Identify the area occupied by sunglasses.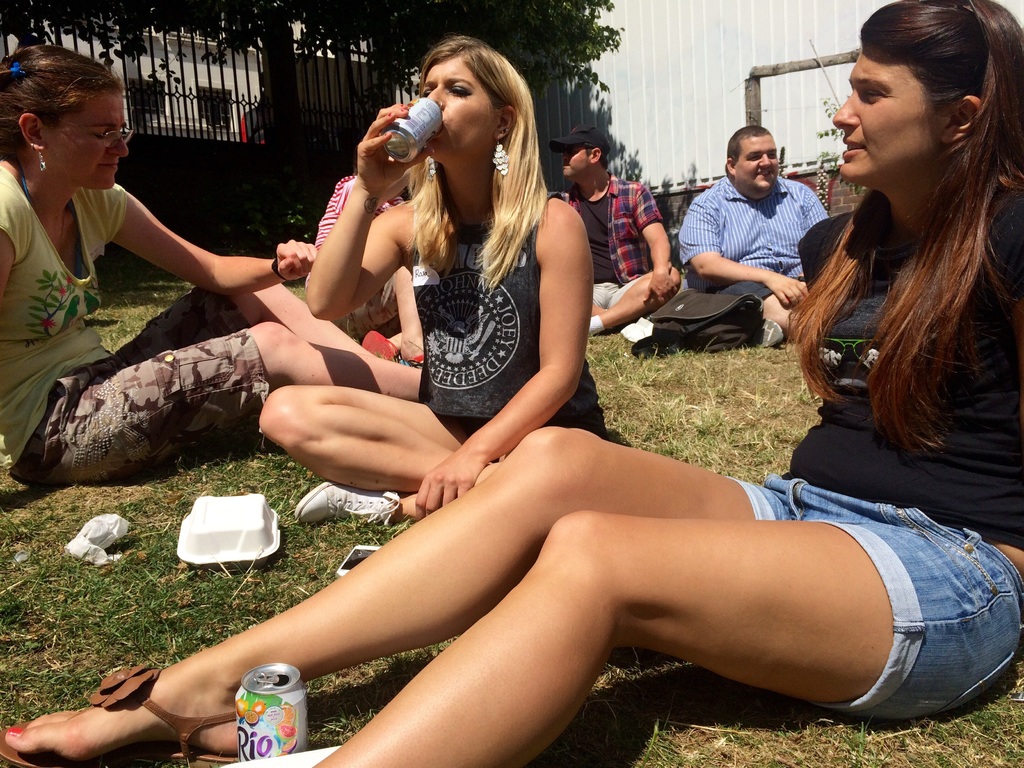
Area: <bbox>47, 111, 133, 147</bbox>.
